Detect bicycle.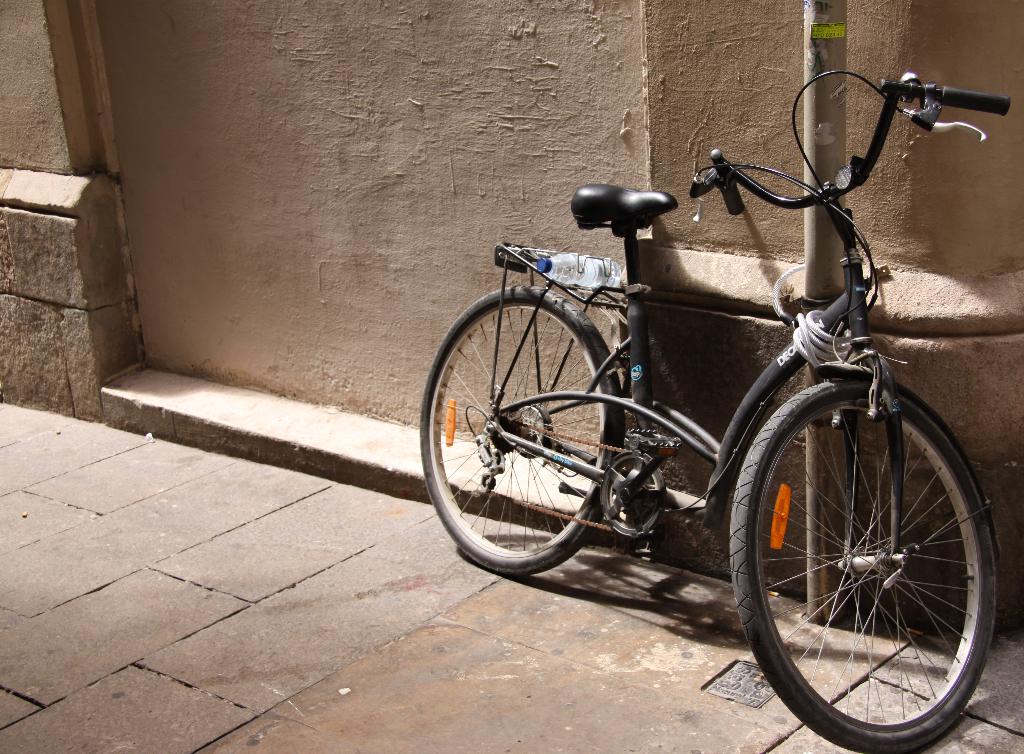
Detected at Rect(410, 69, 1023, 738).
